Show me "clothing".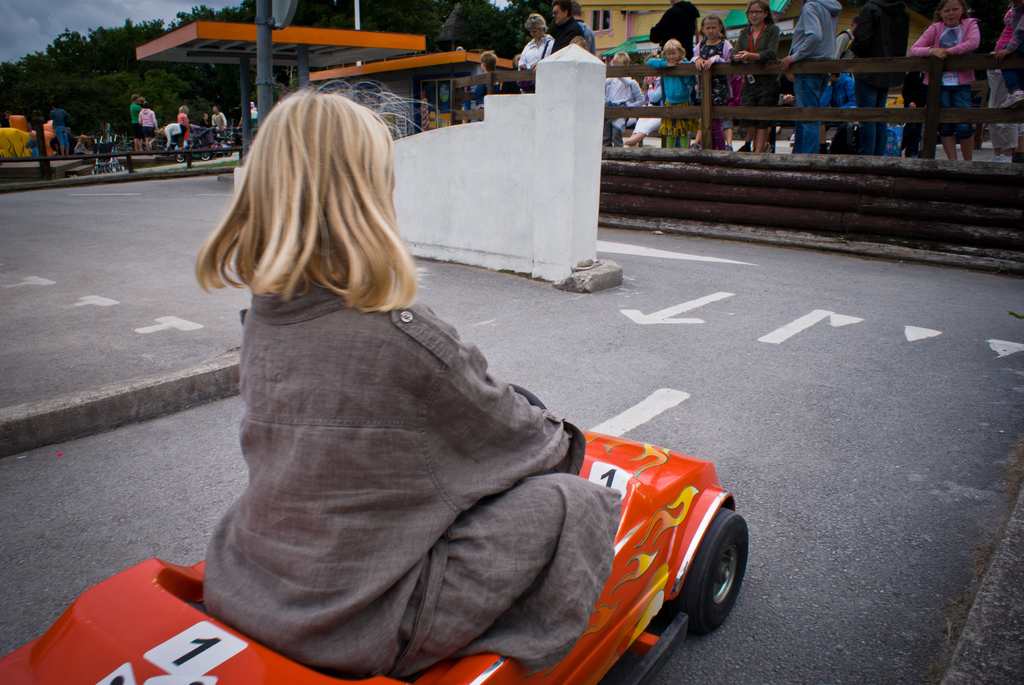
"clothing" is here: x1=817, y1=70, x2=858, y2=134.
